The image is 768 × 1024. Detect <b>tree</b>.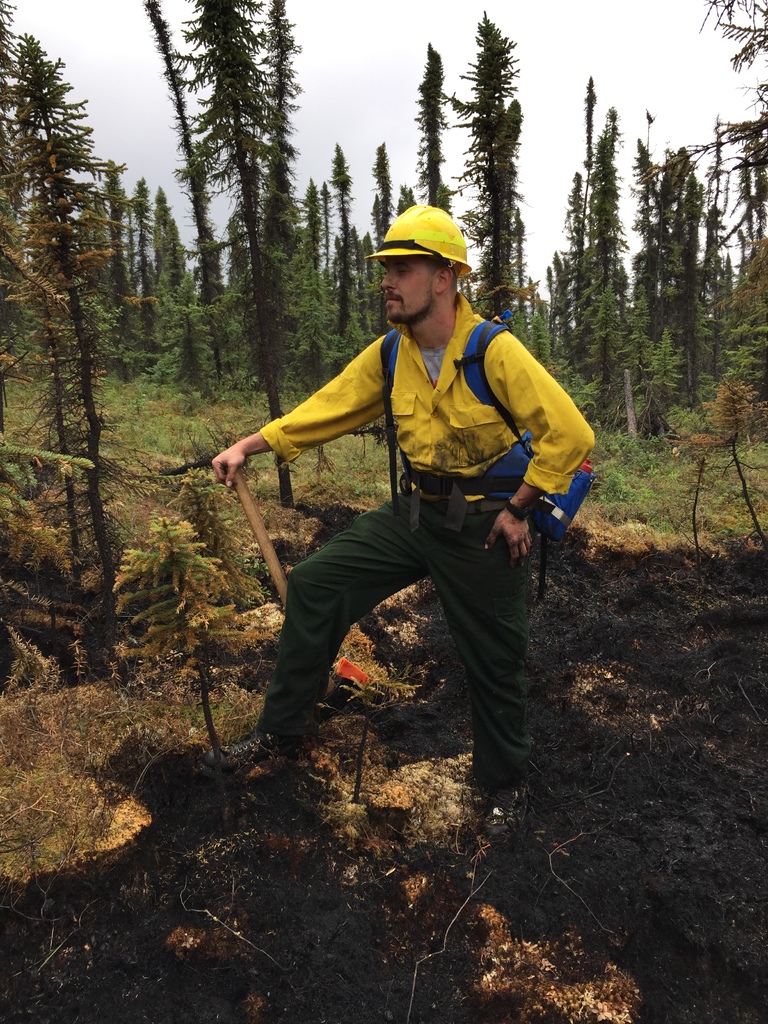
Detection: rect(0, 0, 95, 573).
